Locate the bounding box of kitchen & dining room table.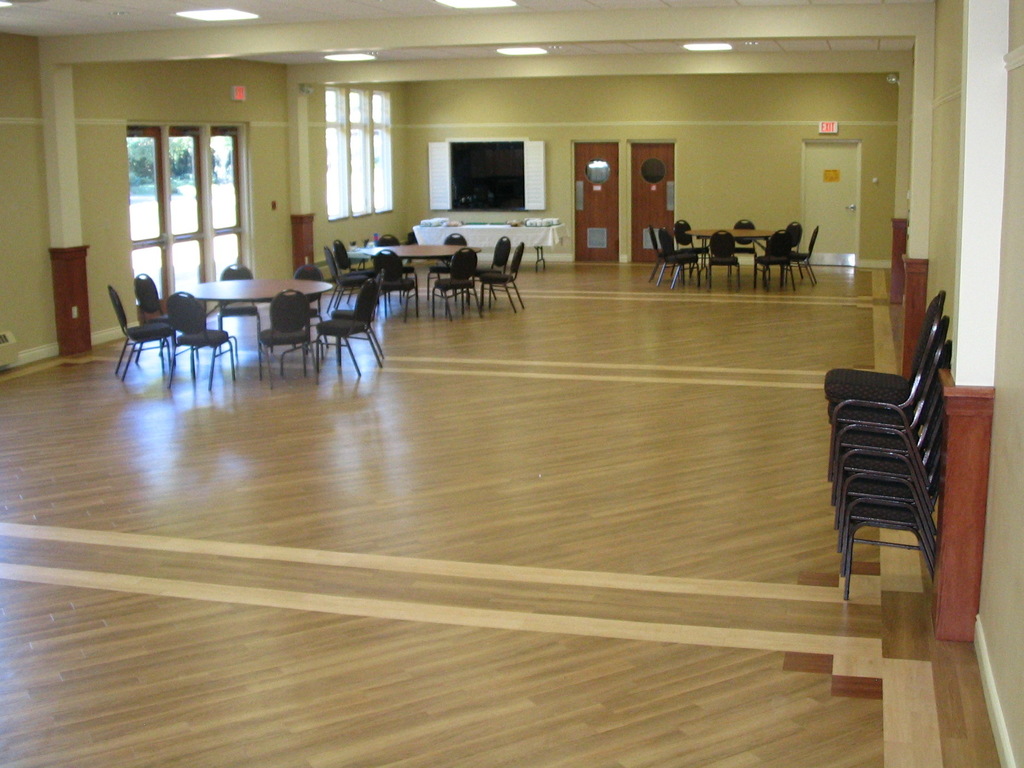
Bounding box: x1=106 y1=262 x2=380 y2=390.
